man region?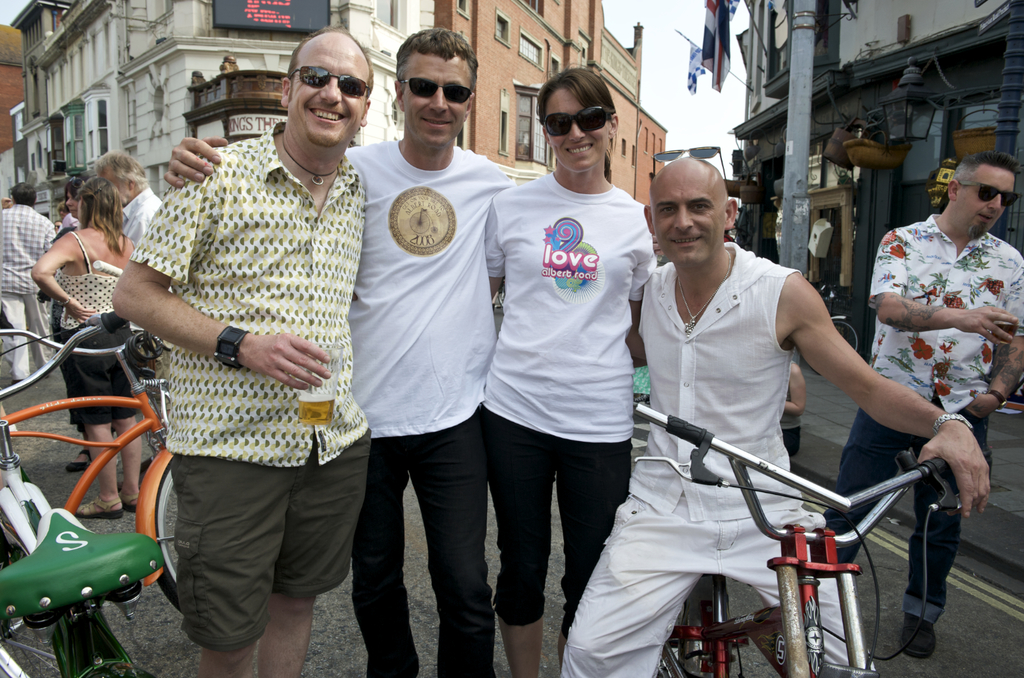
bbox(108, 21, 375, 675)
